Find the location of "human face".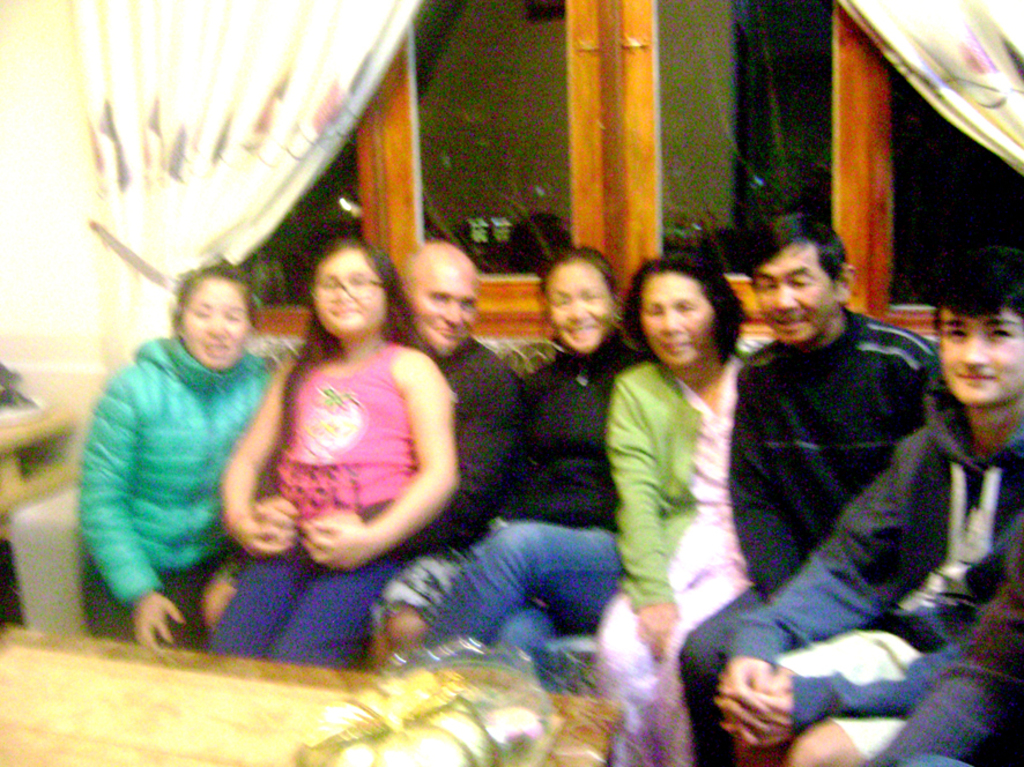
Location: 544:267:616:353.
